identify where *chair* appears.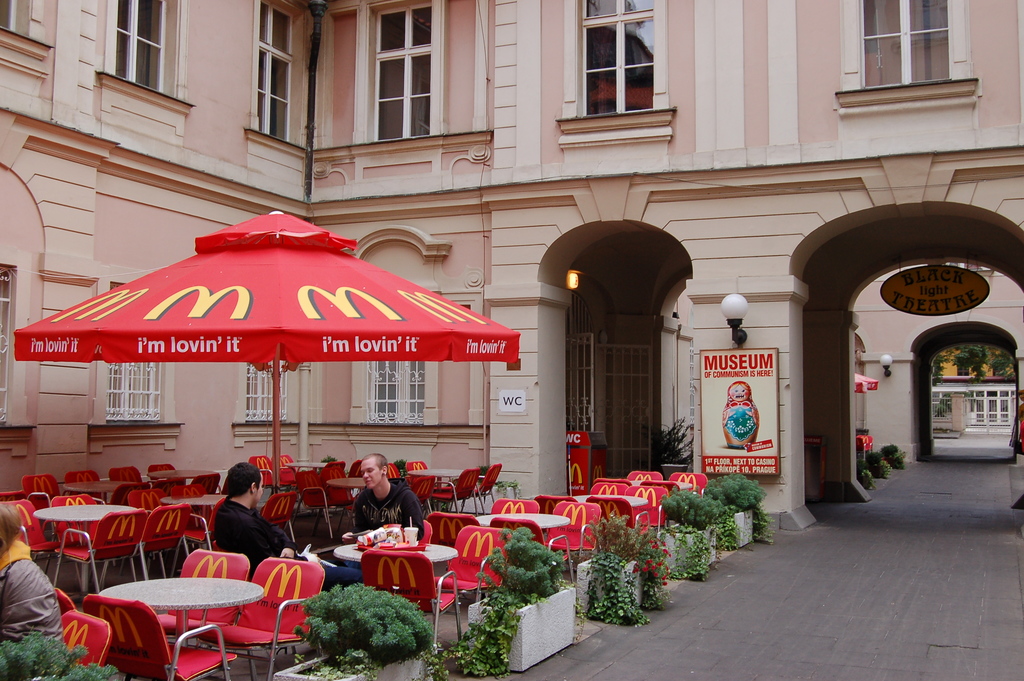
Appears at 52/587/85/613.
